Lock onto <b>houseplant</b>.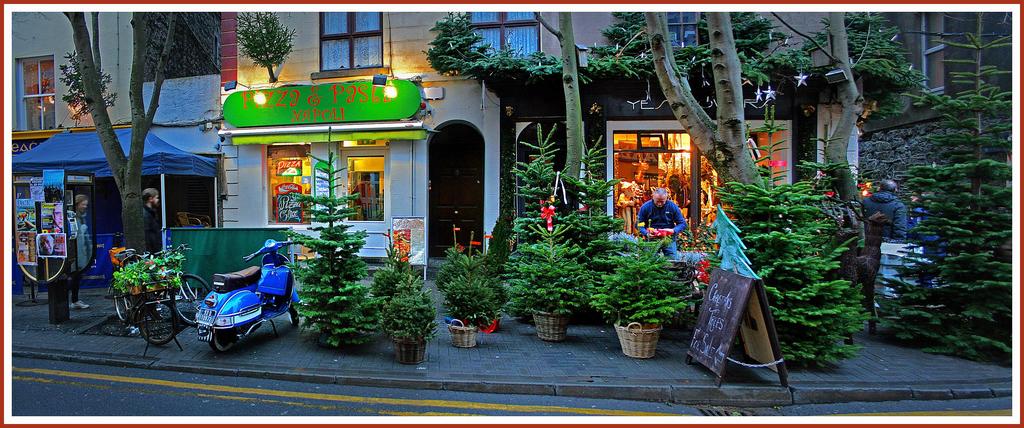
Locked: bbox=[280, 117, 387, 349].
